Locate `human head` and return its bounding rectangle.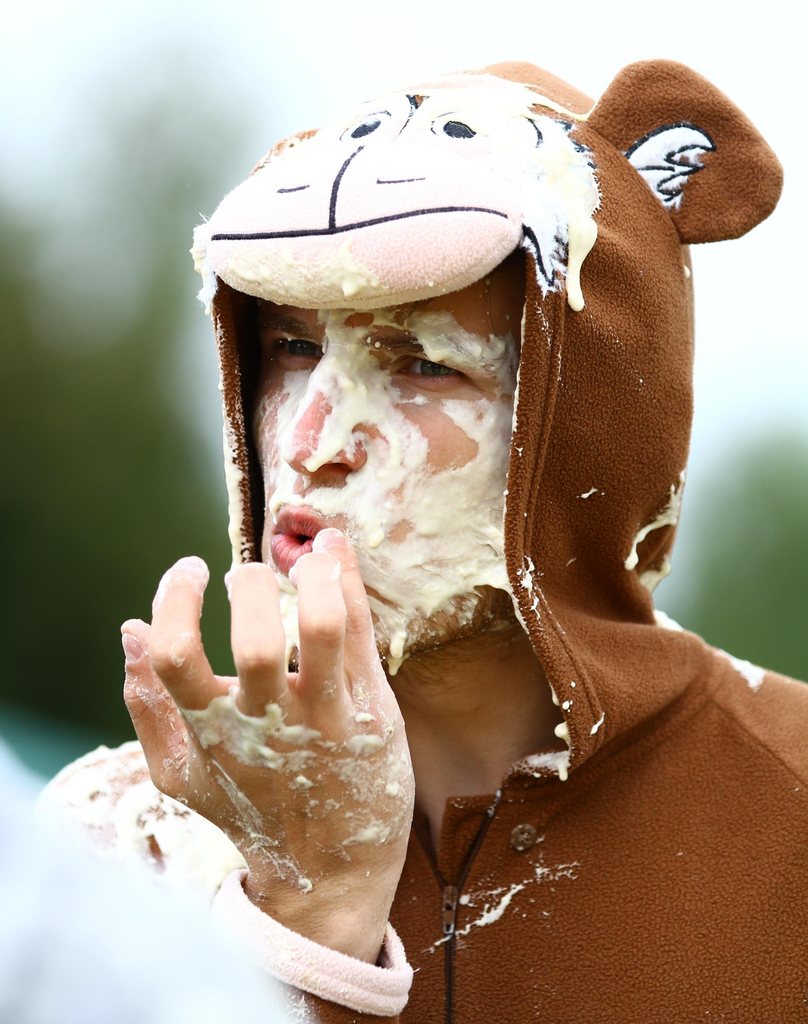
{"left": 208, "top": 96, "right": 681, "bottom": 622}.
